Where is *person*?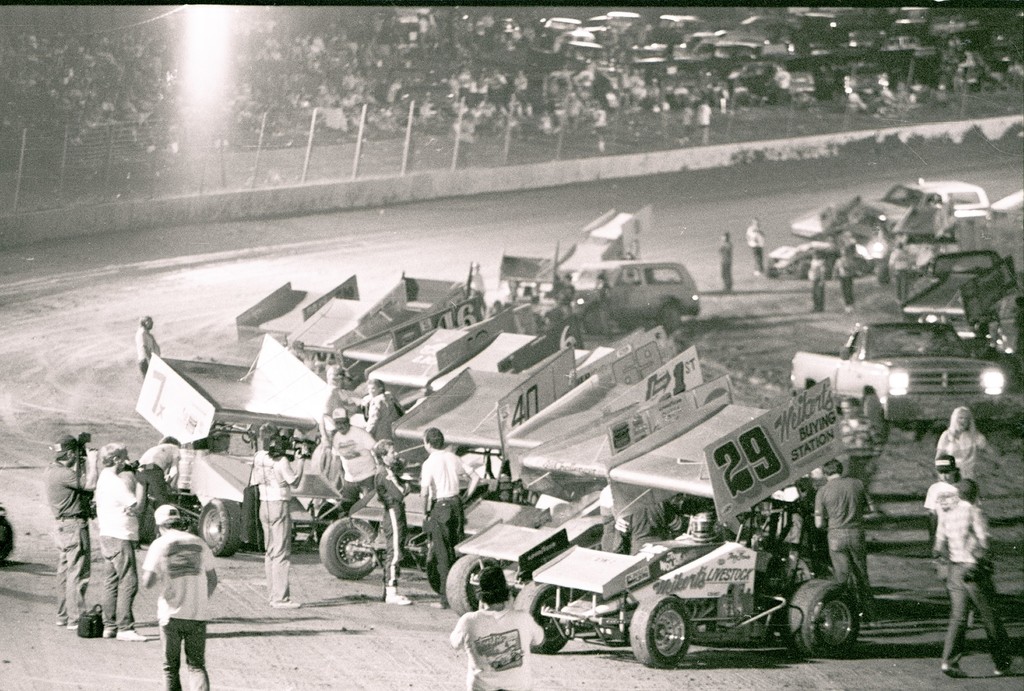
(left=374, top=440, right=413, bottom=603).
